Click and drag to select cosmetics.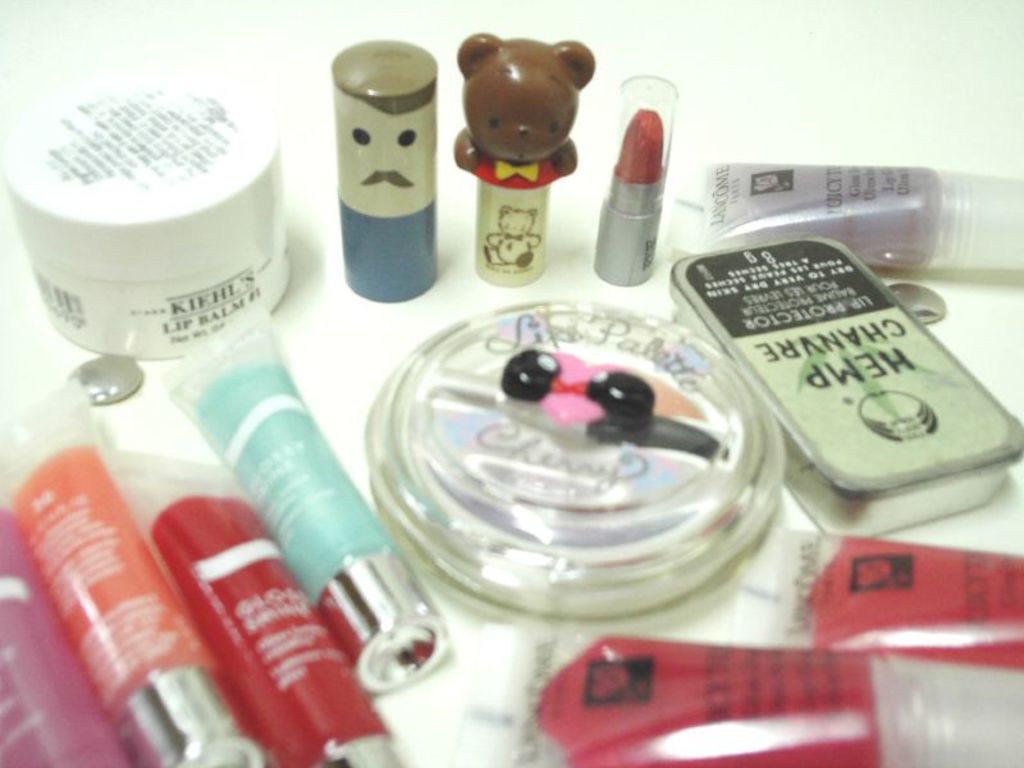
Selection: bbox=(666, 233, 1023, 536).
